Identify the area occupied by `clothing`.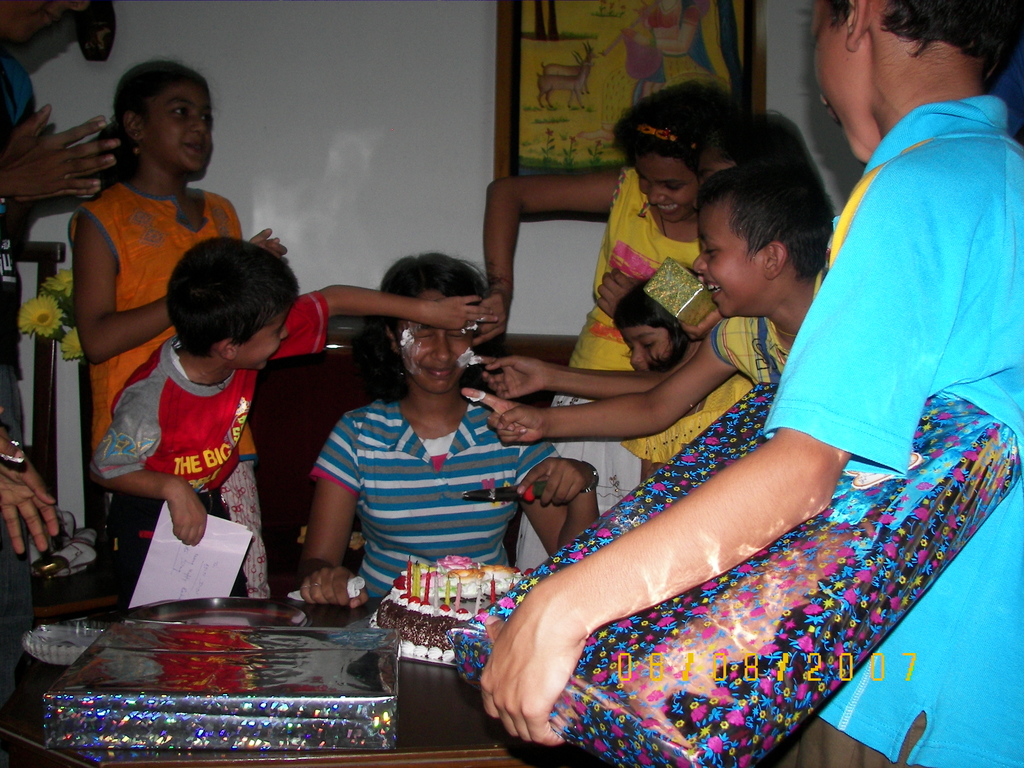
Area: [711,319,789,394].
